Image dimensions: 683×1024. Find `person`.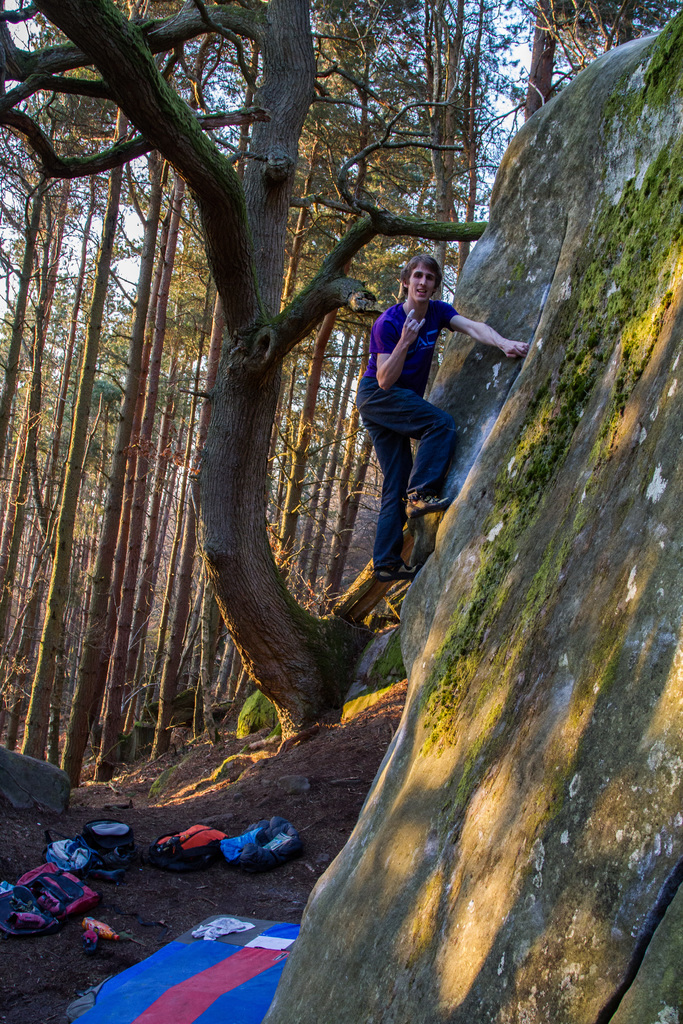
left=363, top=230, right=513, bottom=589.
